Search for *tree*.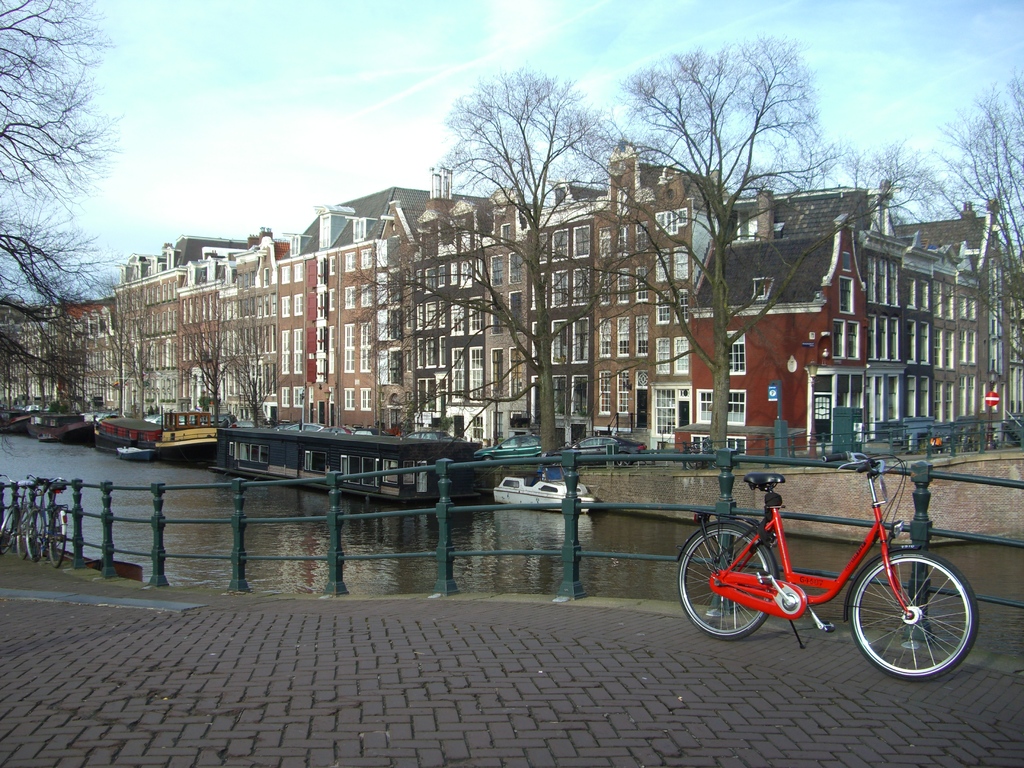
Found at <region>890, 86, 1023, 423</region>.
